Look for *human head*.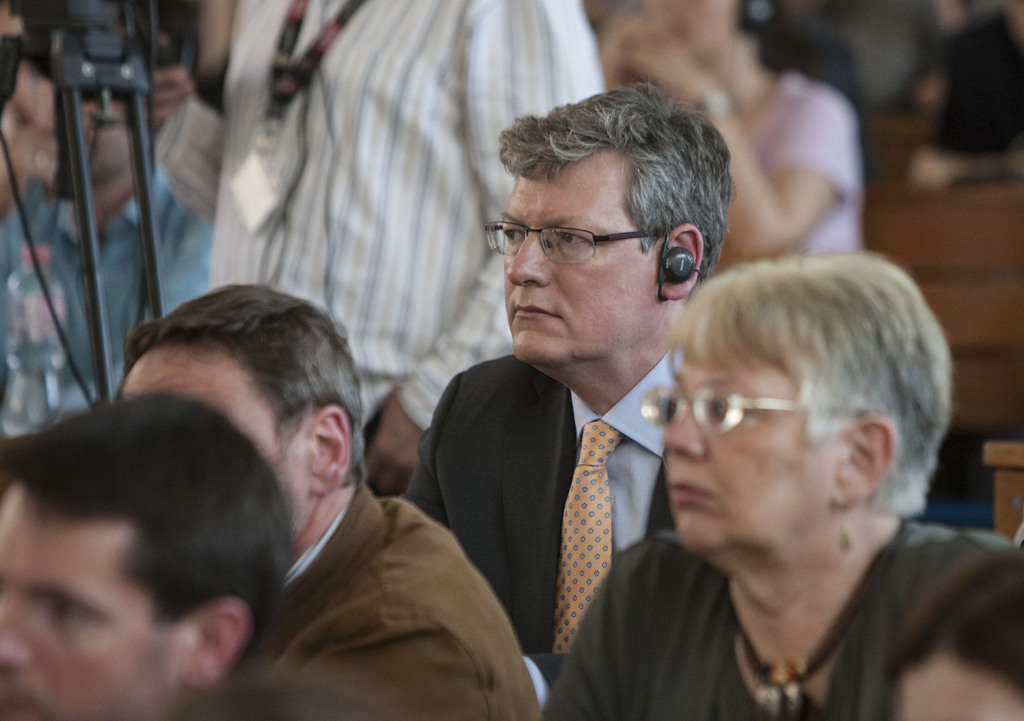
Found: (887,547,1023,720).
